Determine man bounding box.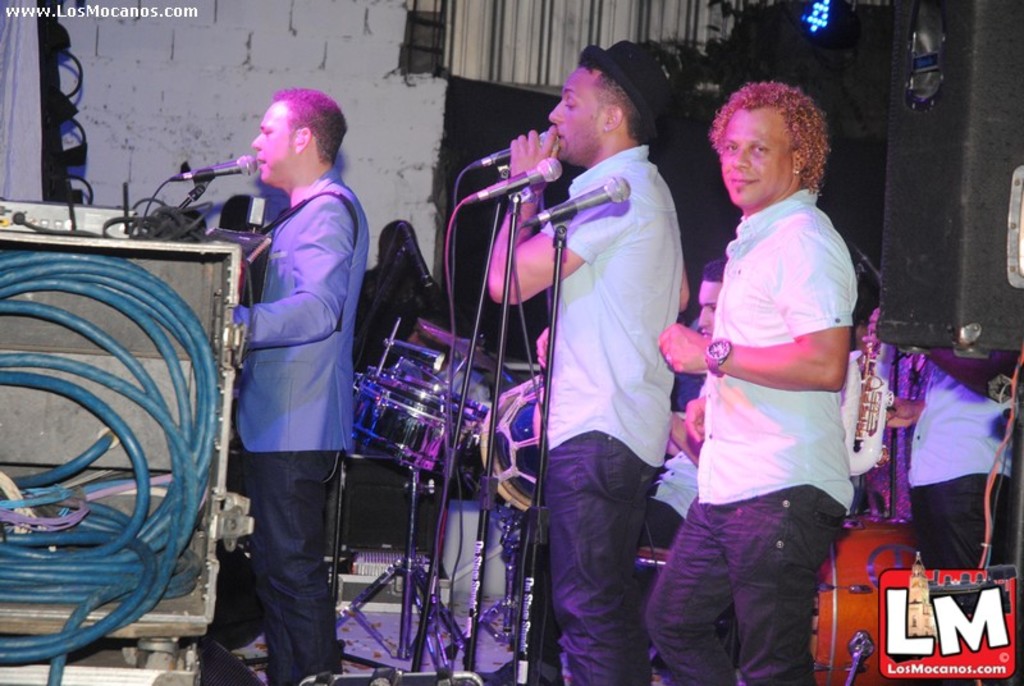
Determined: (left=658, top=81, right=856, bottom=685).
